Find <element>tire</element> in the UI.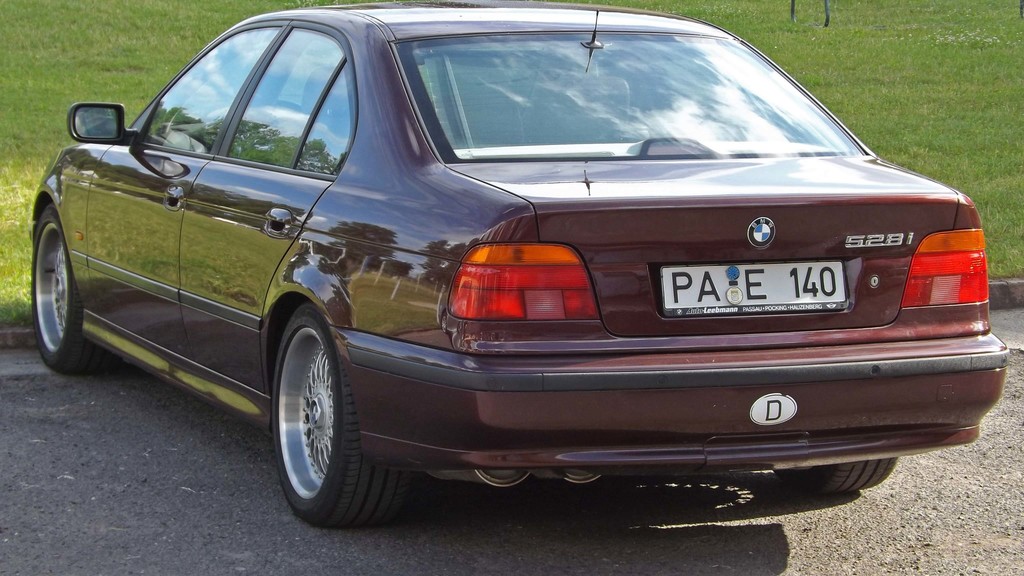
UI element at detection(259, 305, 388, 523).
